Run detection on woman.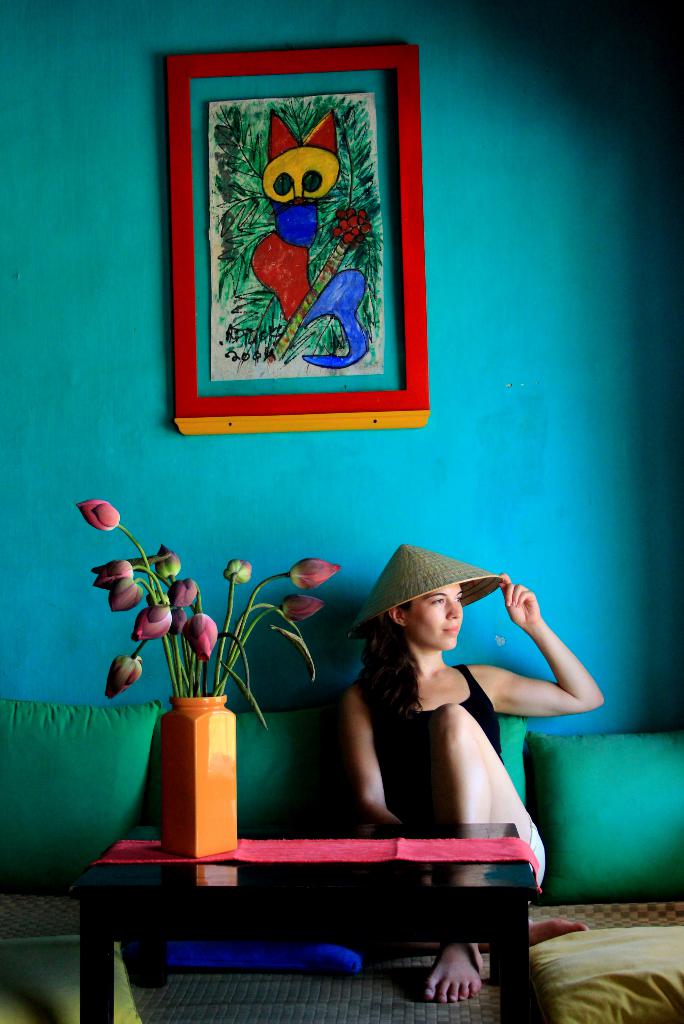
Result: rect(334, 538, 607, 1004).
